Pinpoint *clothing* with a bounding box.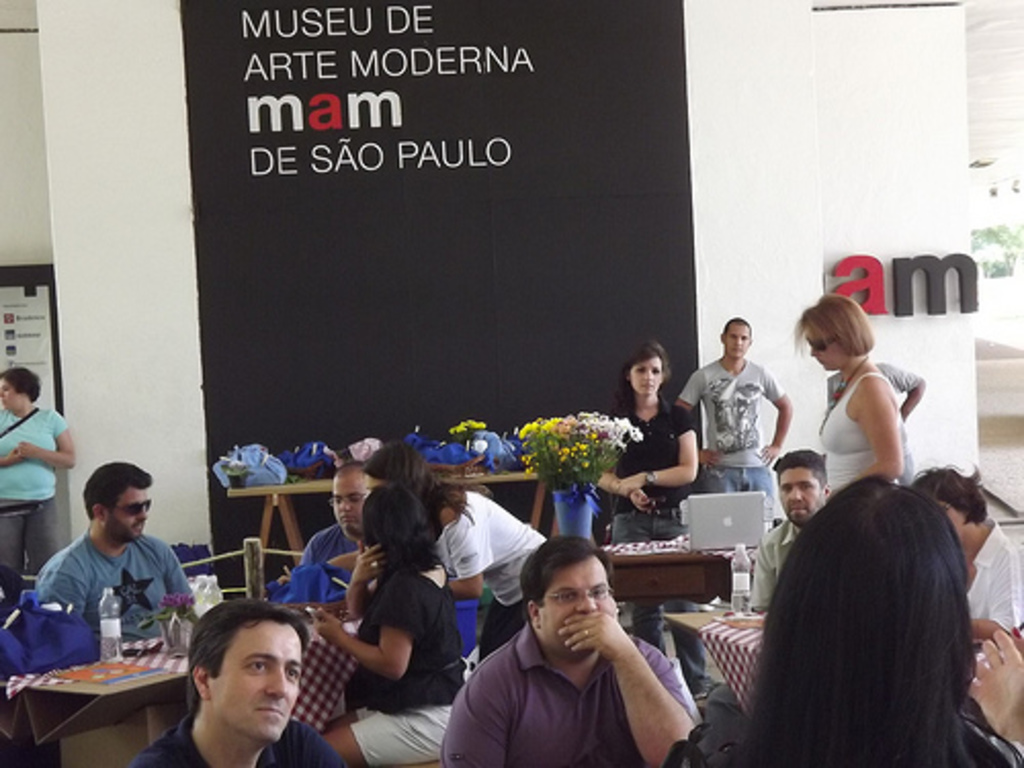
0/406/72/575.
